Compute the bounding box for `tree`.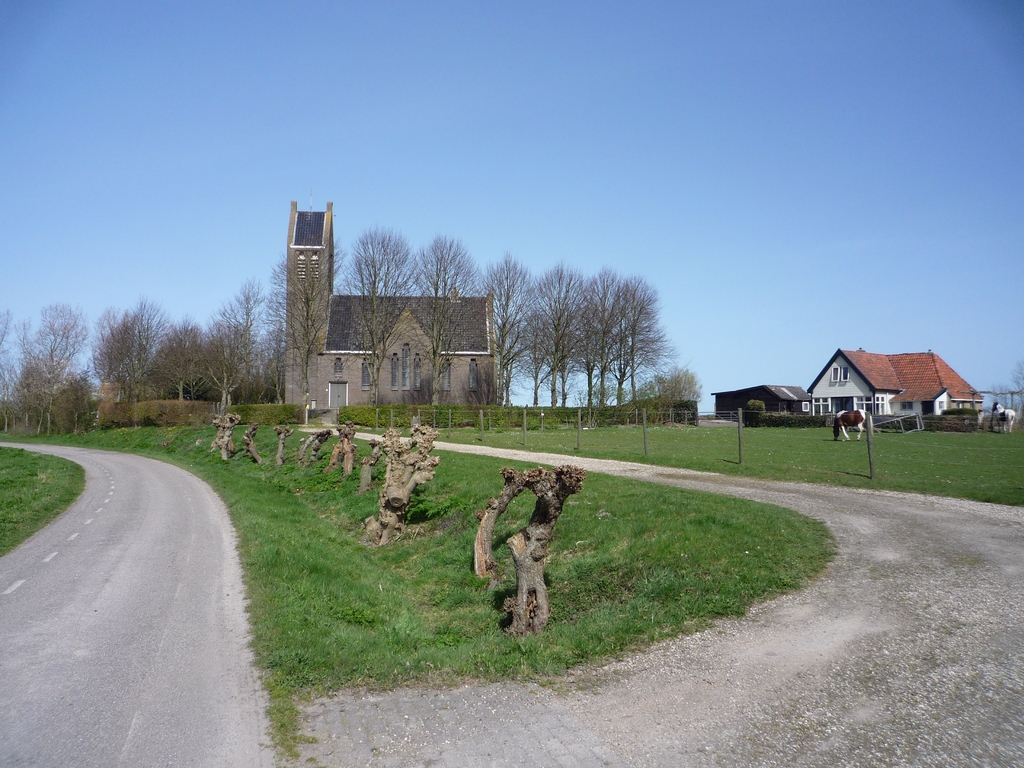
bbox=[251, 263, 294, 413].
